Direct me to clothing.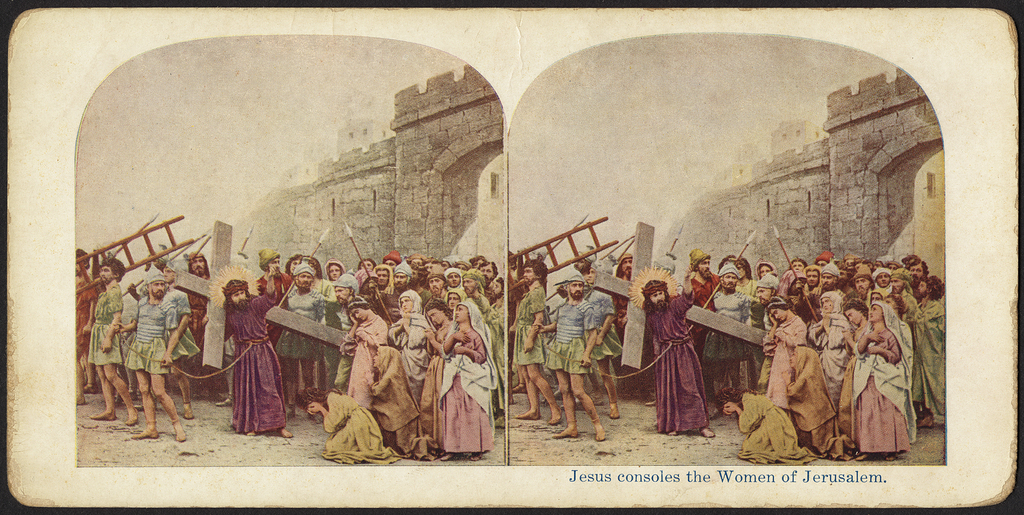
Direction: [129, 295, 173, 376].
